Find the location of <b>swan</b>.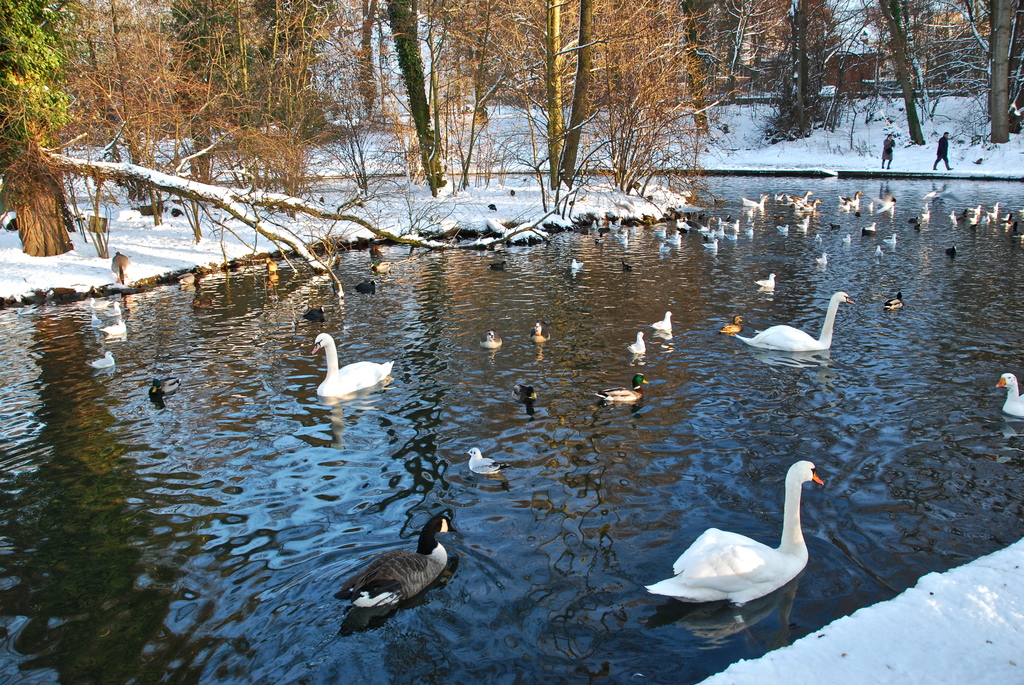
Location: [310,332,394,397].
